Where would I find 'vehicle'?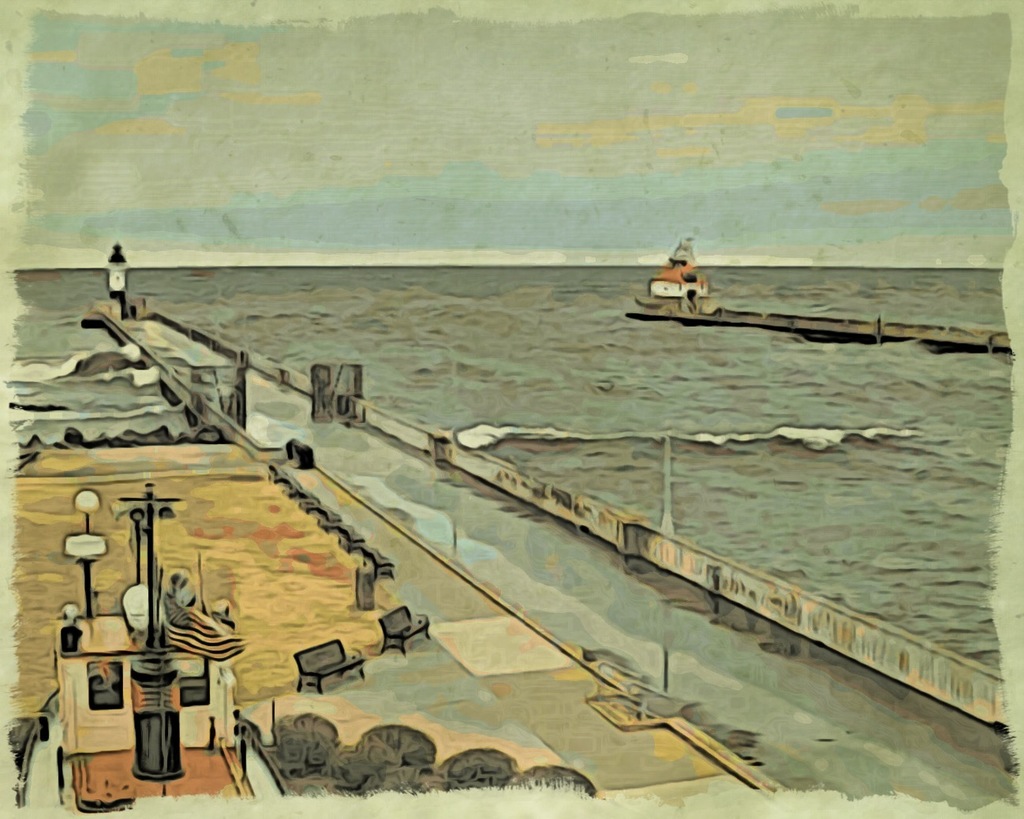
At (12,513,241,777).
